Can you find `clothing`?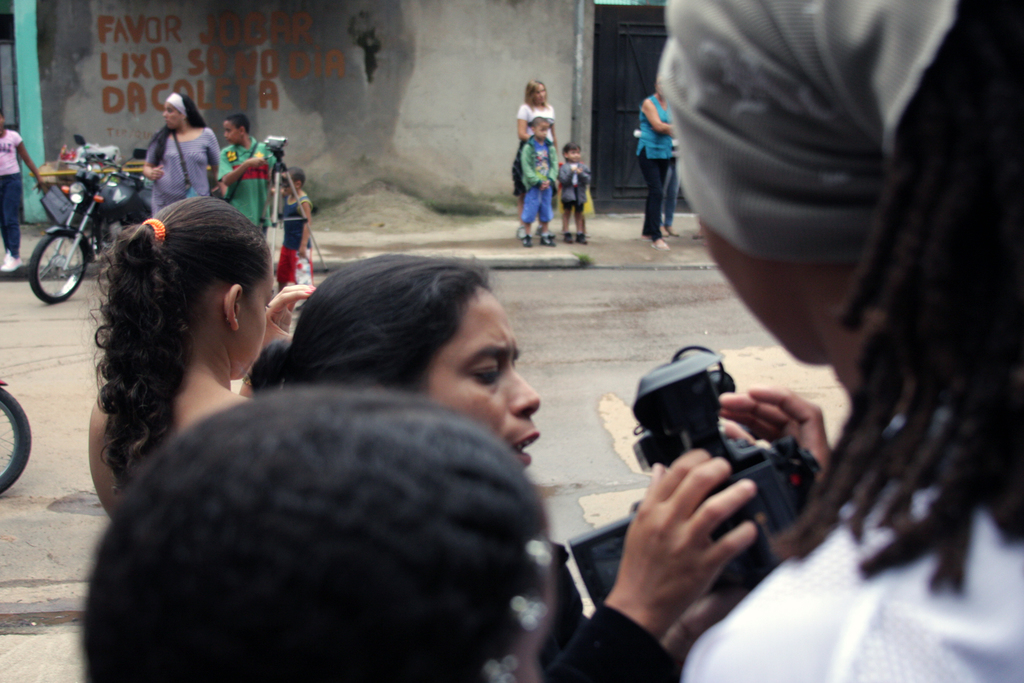
Yes, bounding box: 147/131/225/215.
